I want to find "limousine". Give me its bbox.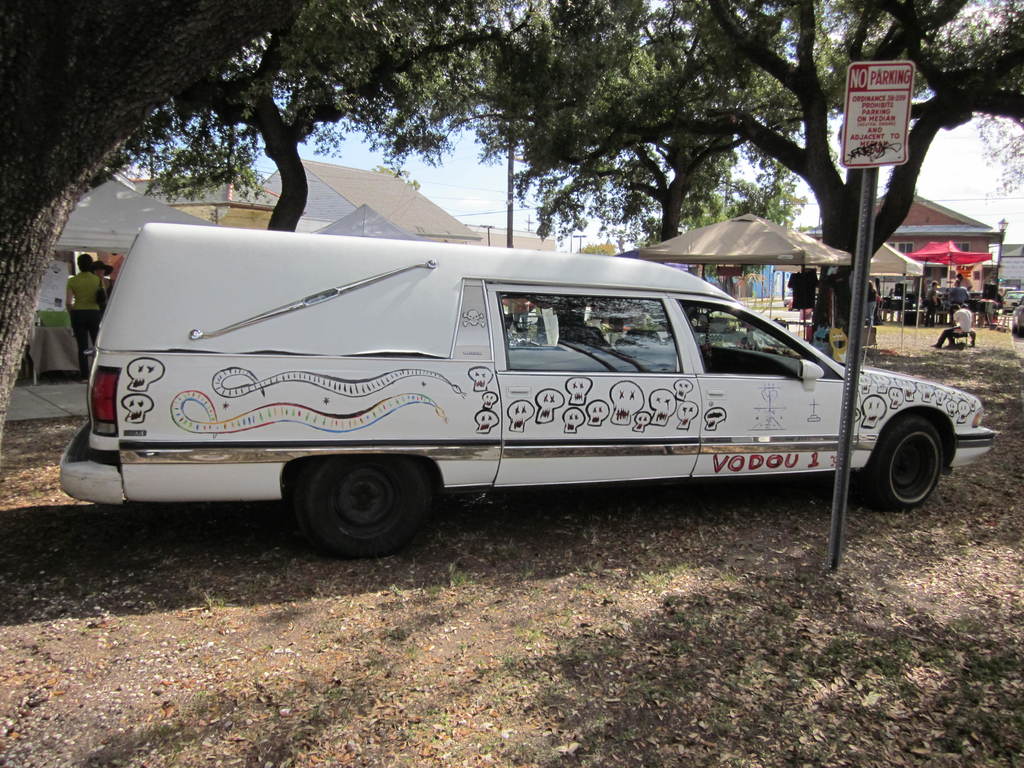
crop(42, 228, 962, 556).
